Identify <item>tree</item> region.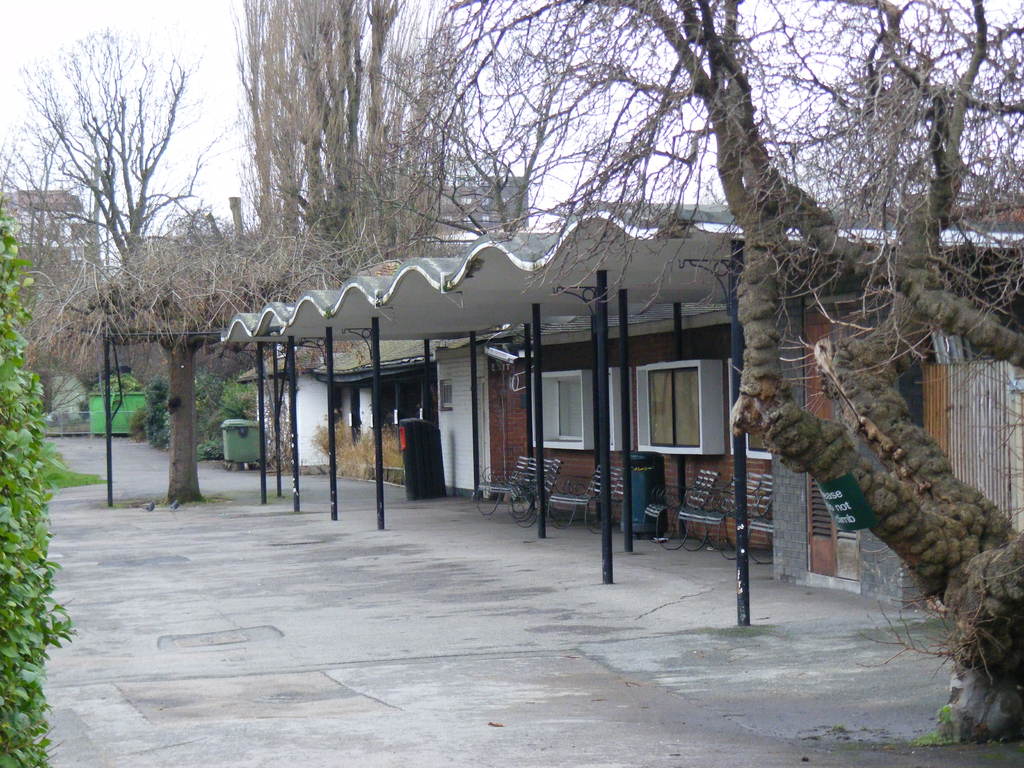
Region: (left=4, top=33, right=199, bottom=373).
